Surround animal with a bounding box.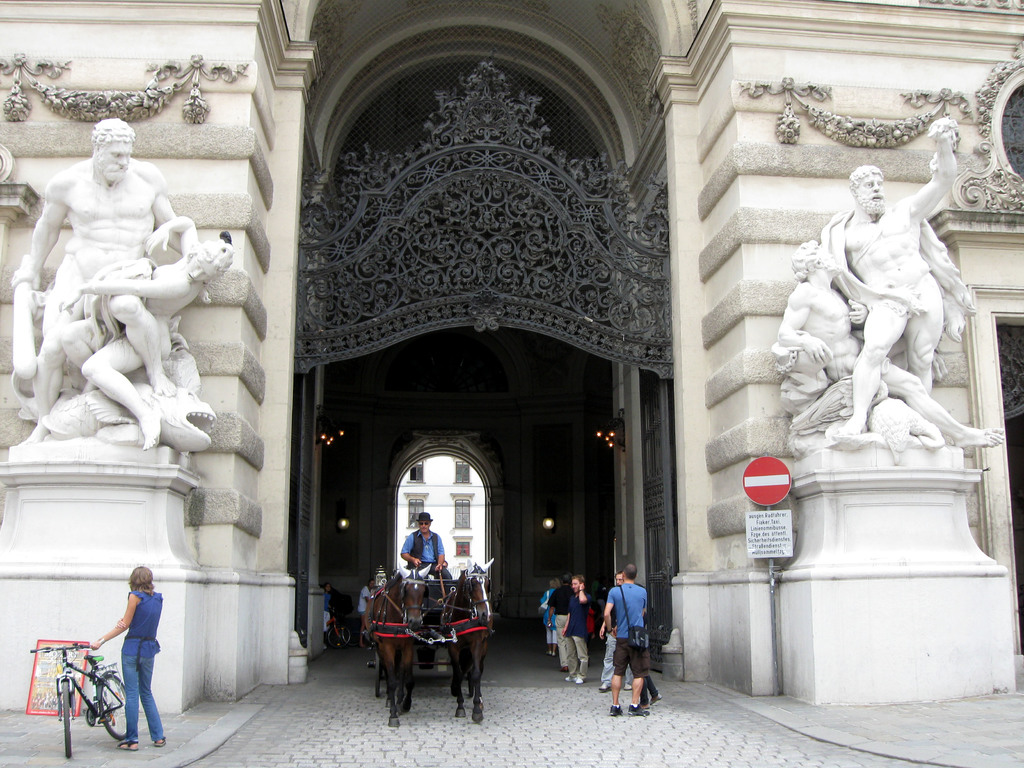
x1=360, y1=563, x2=436, y2=728.
